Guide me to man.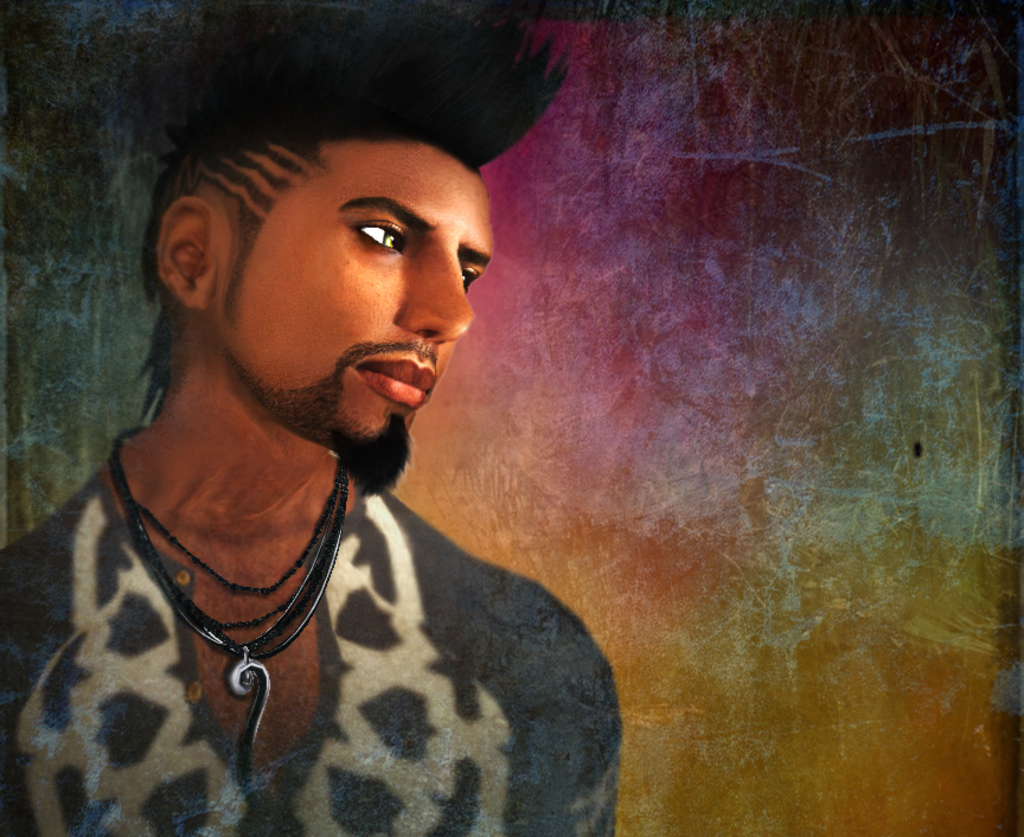
Guidance: (19, 72, 703, 836).
